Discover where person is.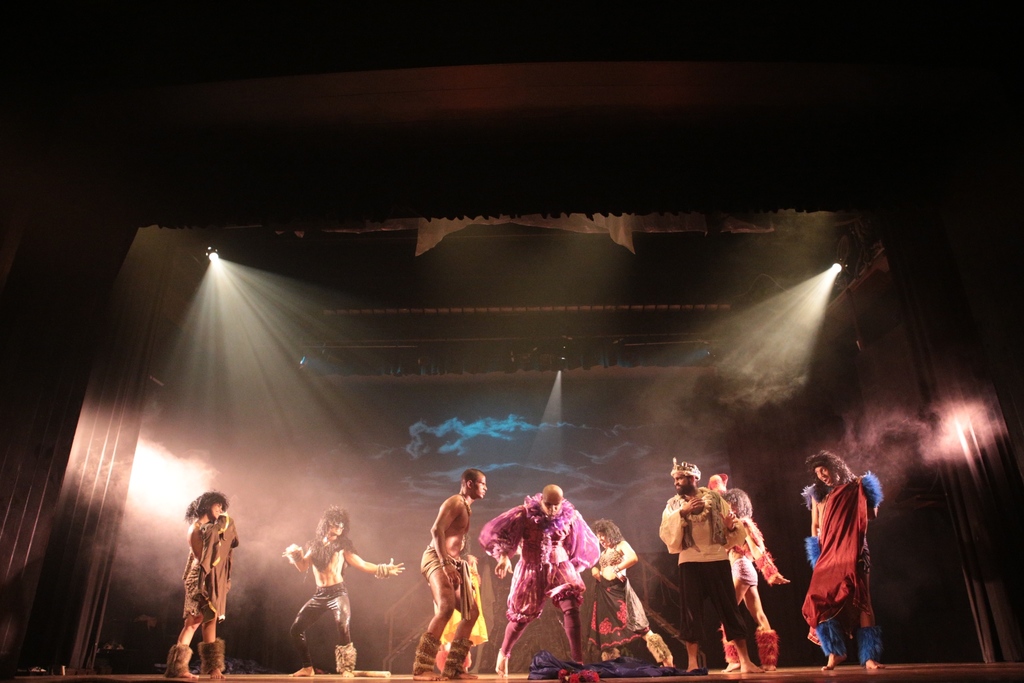
Discovered at bbox(282, 506, 406, 679).
